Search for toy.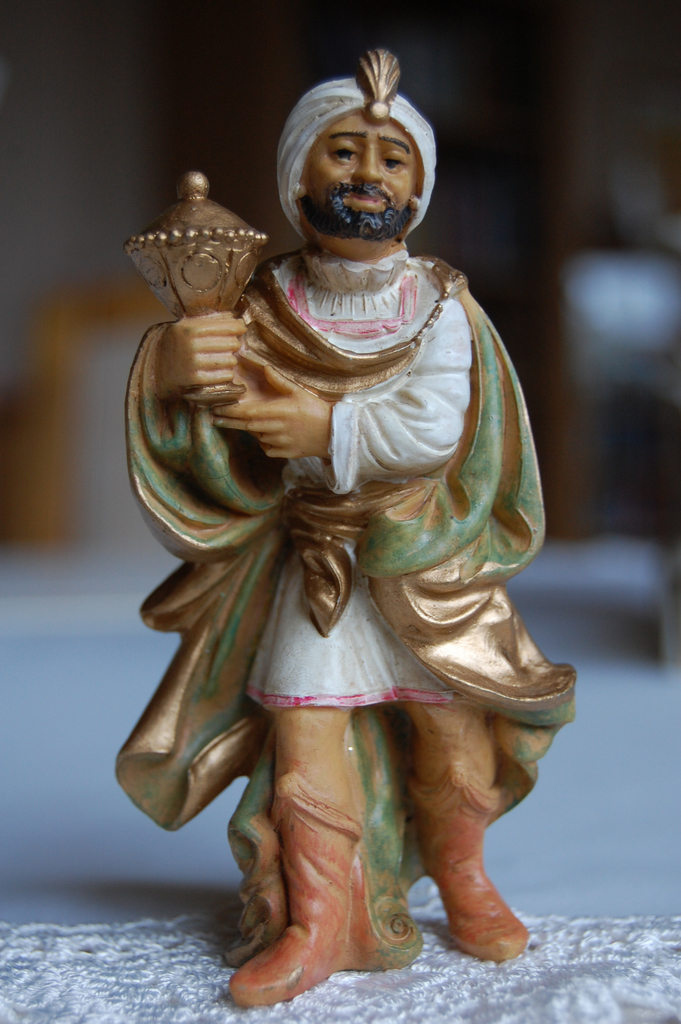
Found at <box>104,33,589,1007</box>.
